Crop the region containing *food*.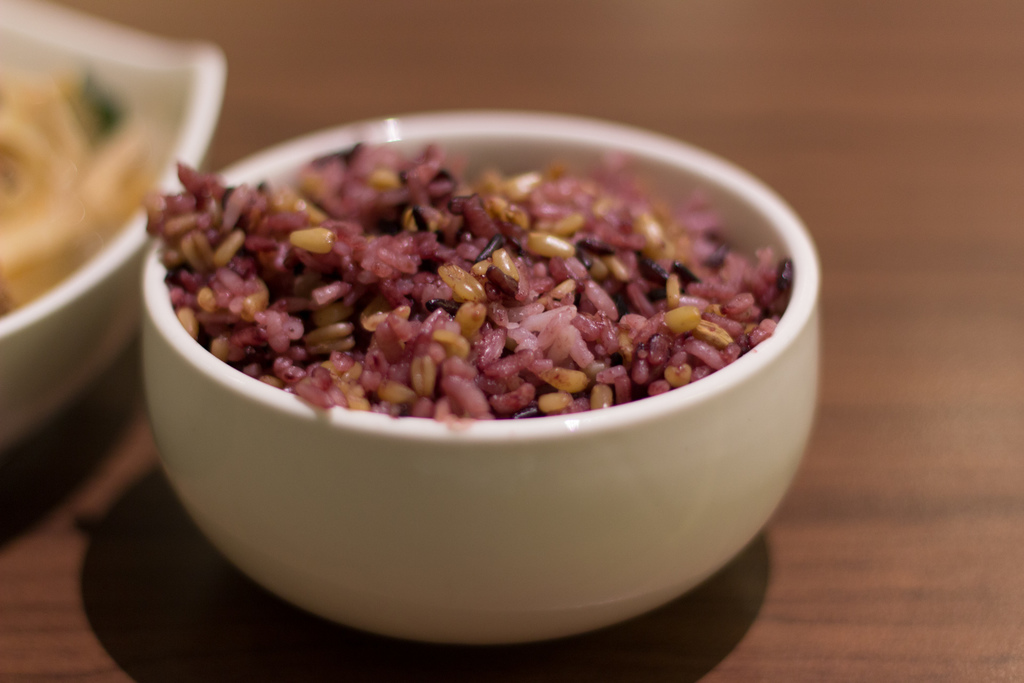
Crop region: pyautogui.locateOnScreen(0, 69, 147, 318).
